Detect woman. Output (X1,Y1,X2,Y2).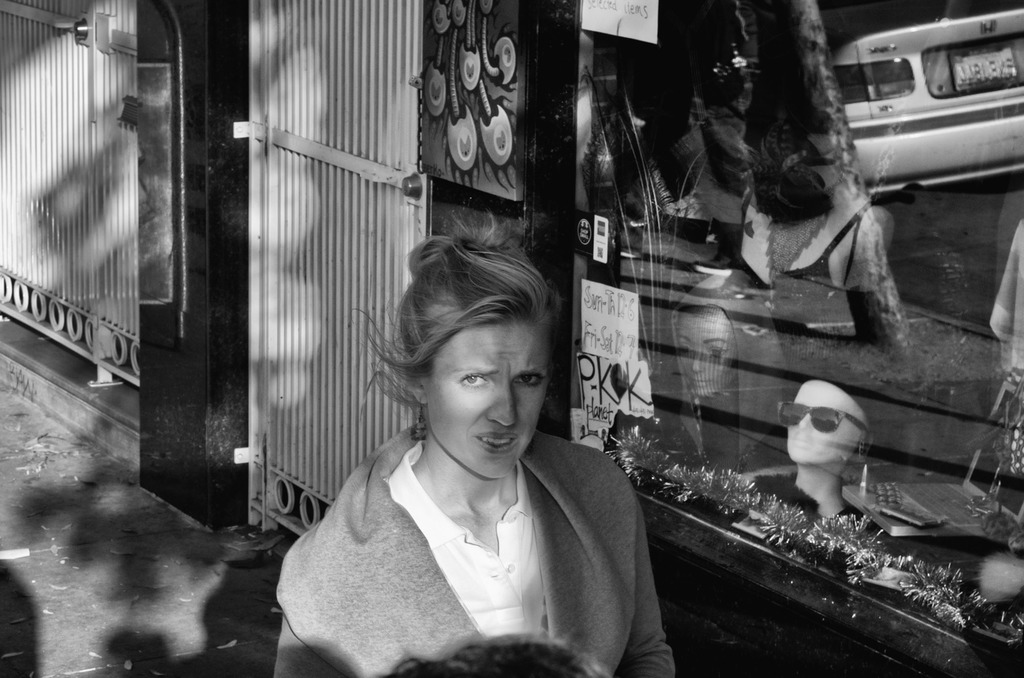
(303,225,650,677).
